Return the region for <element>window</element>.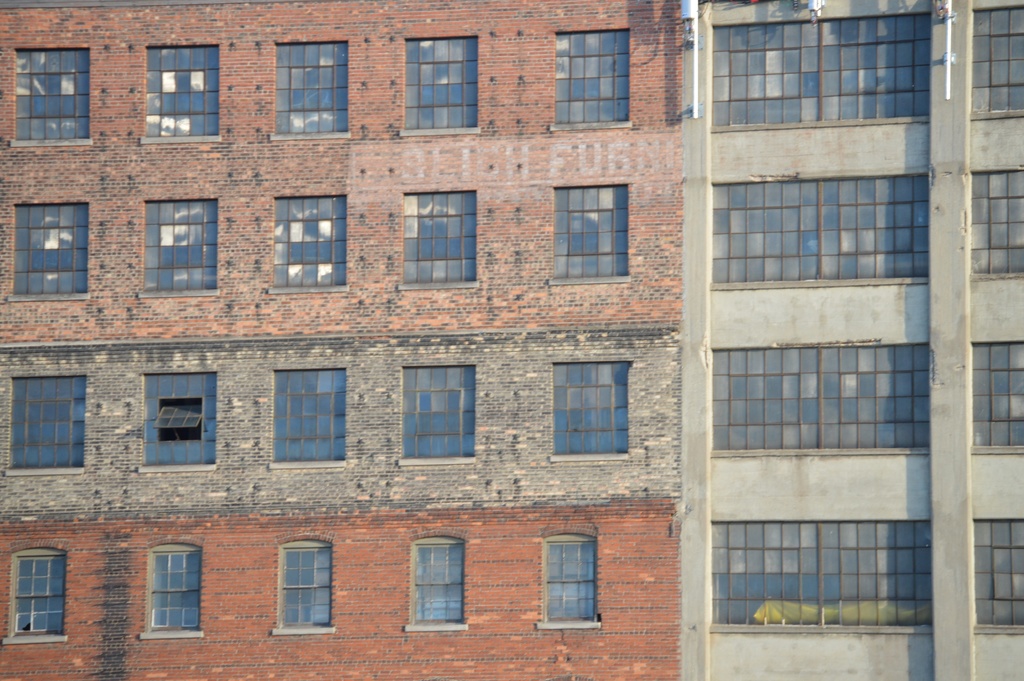
locate(398, 188, 478, 285).
